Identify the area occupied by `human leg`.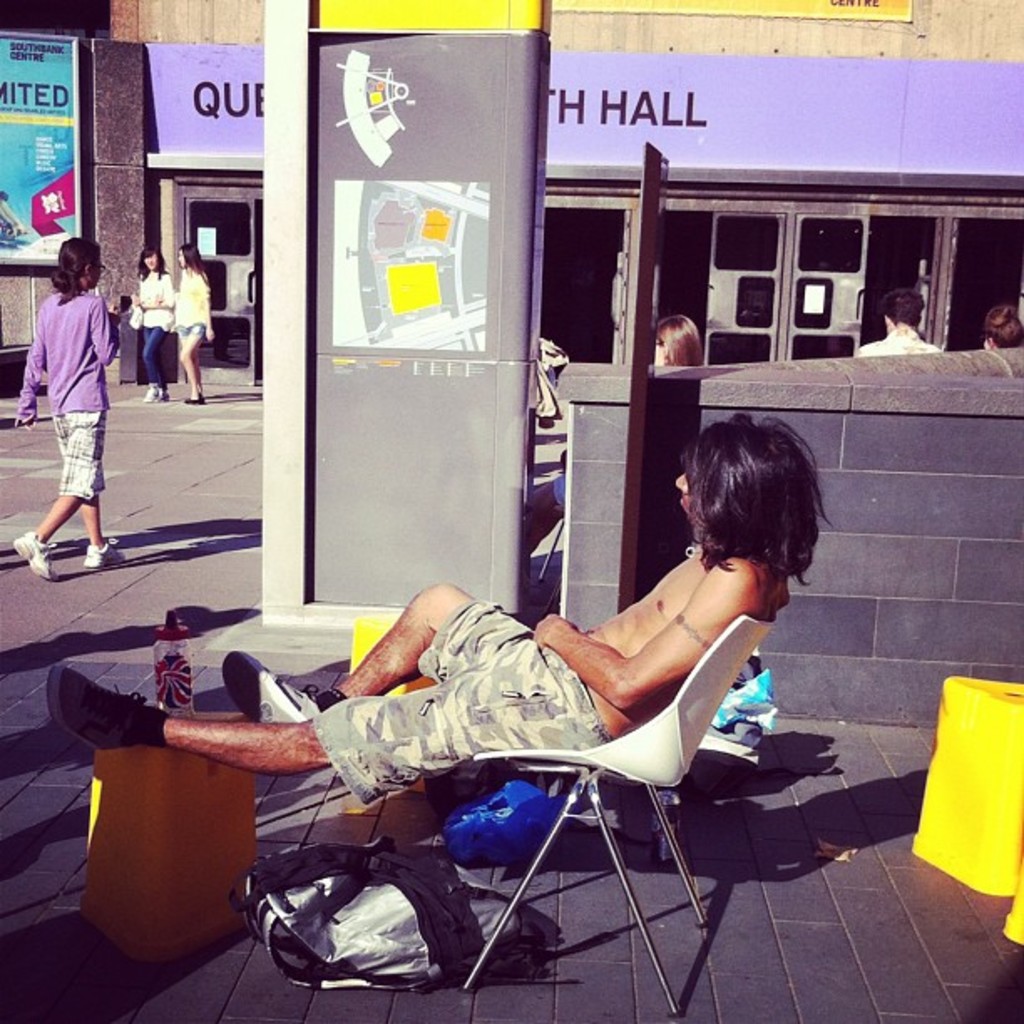
Area: <bbox>224, 586, 475, 718</bbox>.
